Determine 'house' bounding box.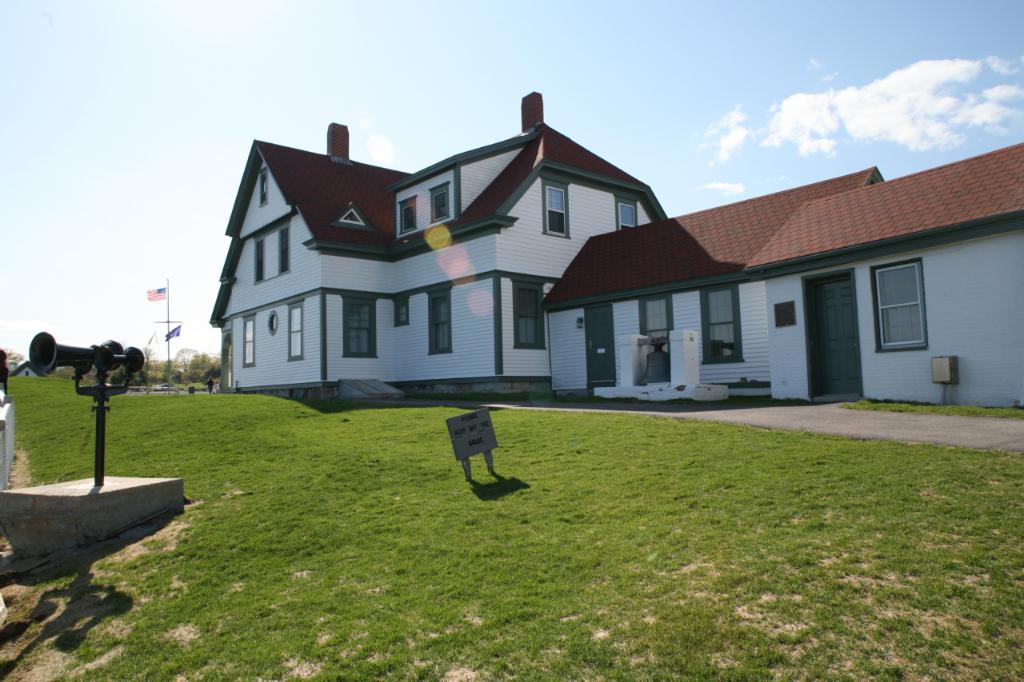
Determined: (x1=558, y1=160, x2=654, y2=389).
